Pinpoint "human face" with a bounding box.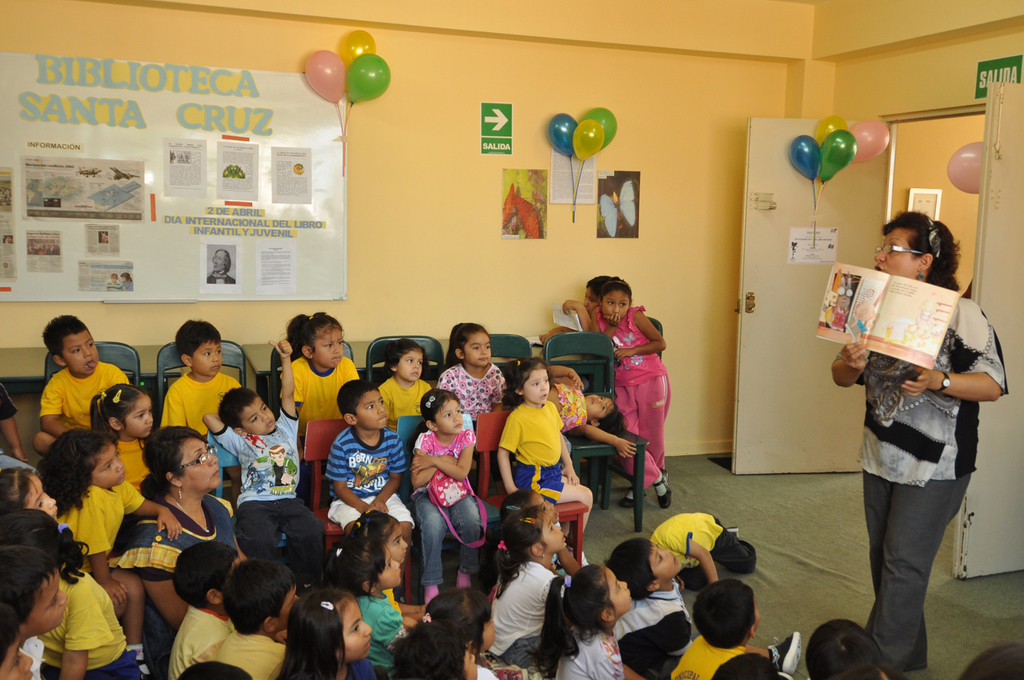
(224, 554, 239, 585).
